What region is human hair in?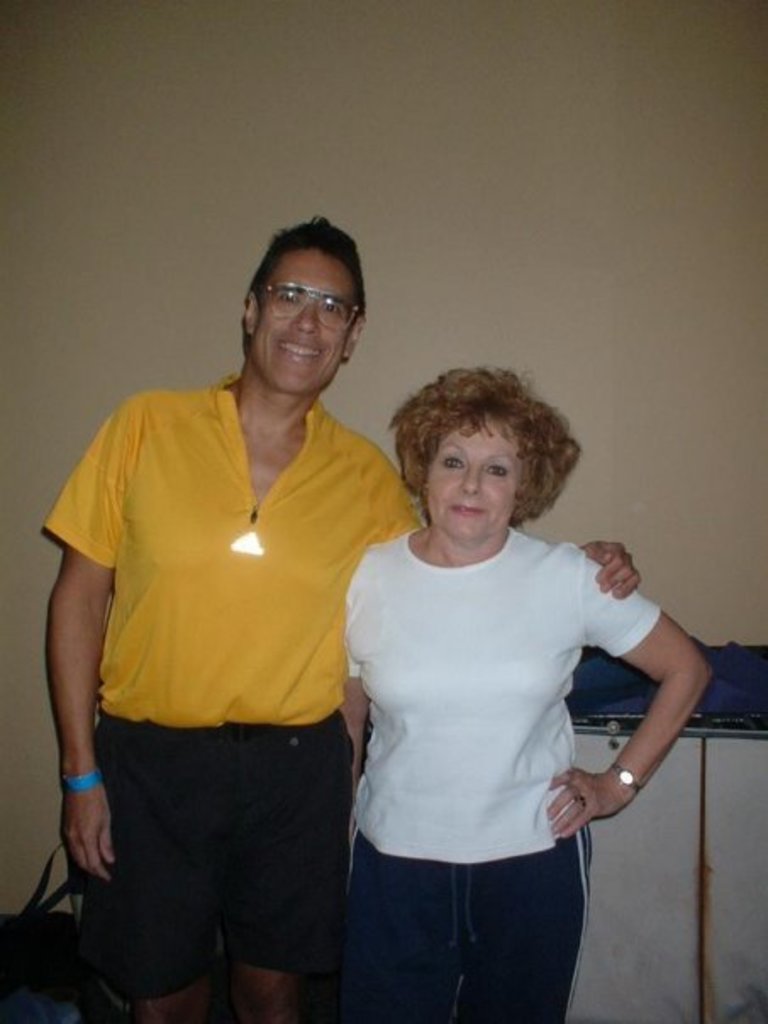
x1=392 y1=361 x2=602 y2=532.
